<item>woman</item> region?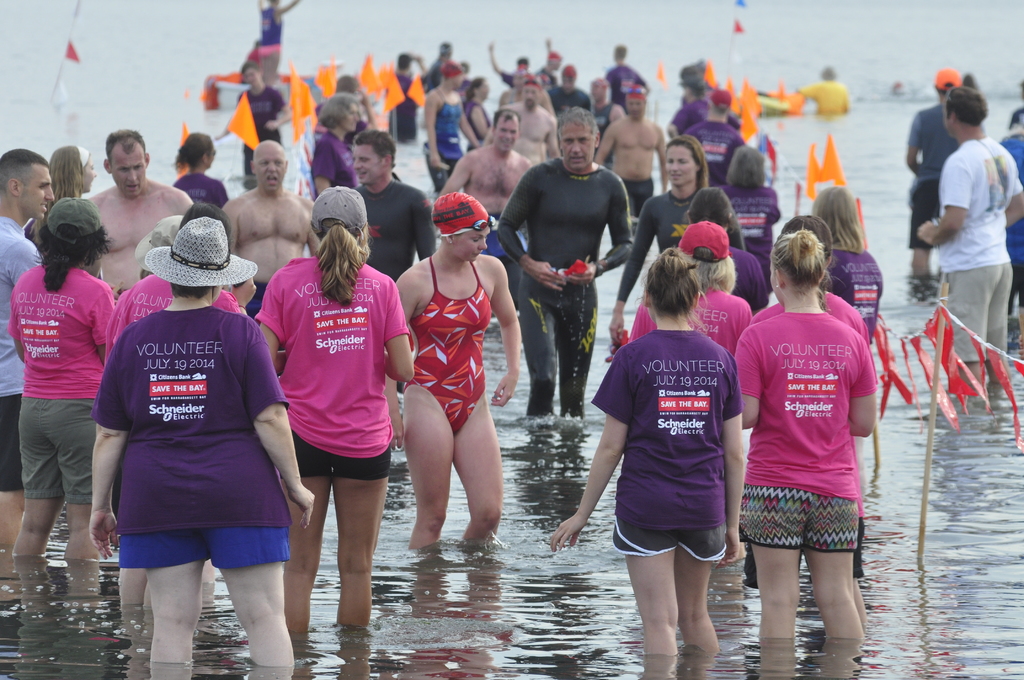
[607,131,716,344]
